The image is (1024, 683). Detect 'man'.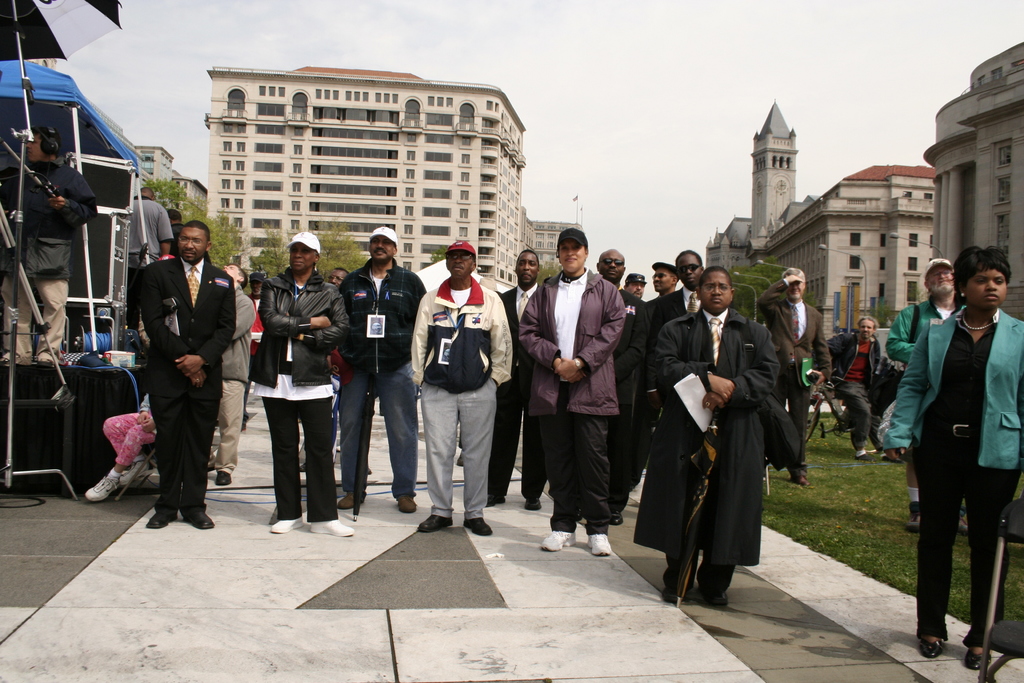
Detection: Rect(650, 247, 719, 390).
